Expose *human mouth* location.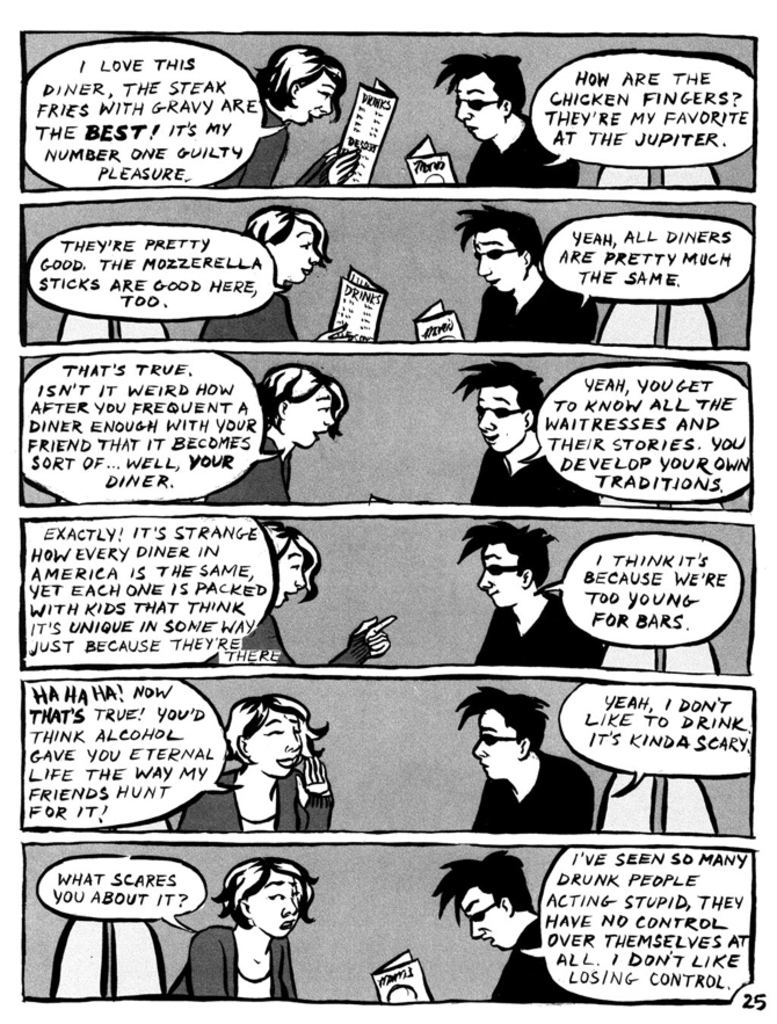
Exposed at {"x1": 467, "y1": 129, "x2": 478, "y2": 137}.
